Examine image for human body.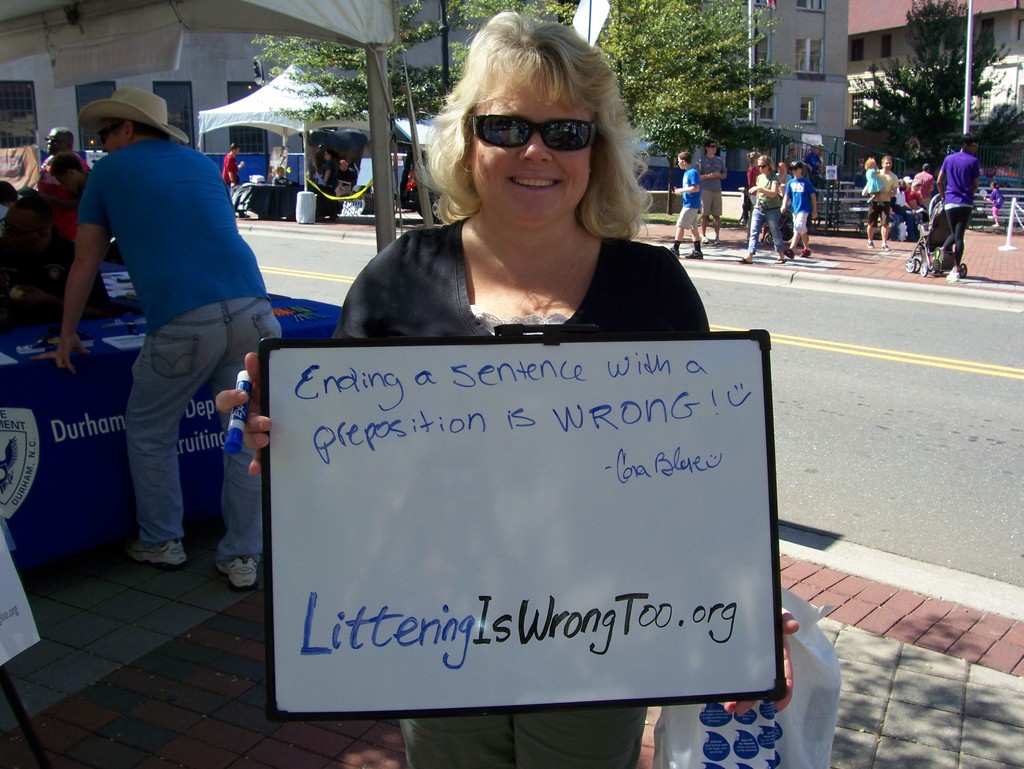
Examination result: 861 156 899 248.
